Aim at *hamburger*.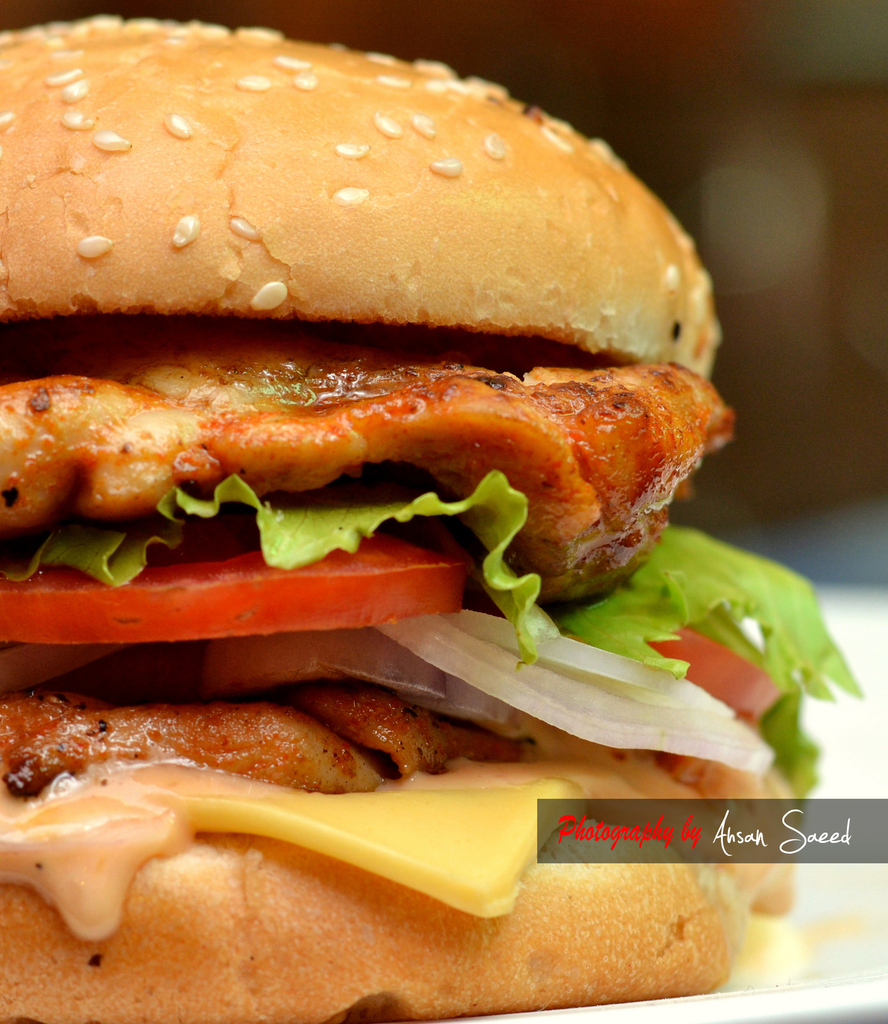
Aimed at x1=0, y1=13, x2=862, y2=1022.
